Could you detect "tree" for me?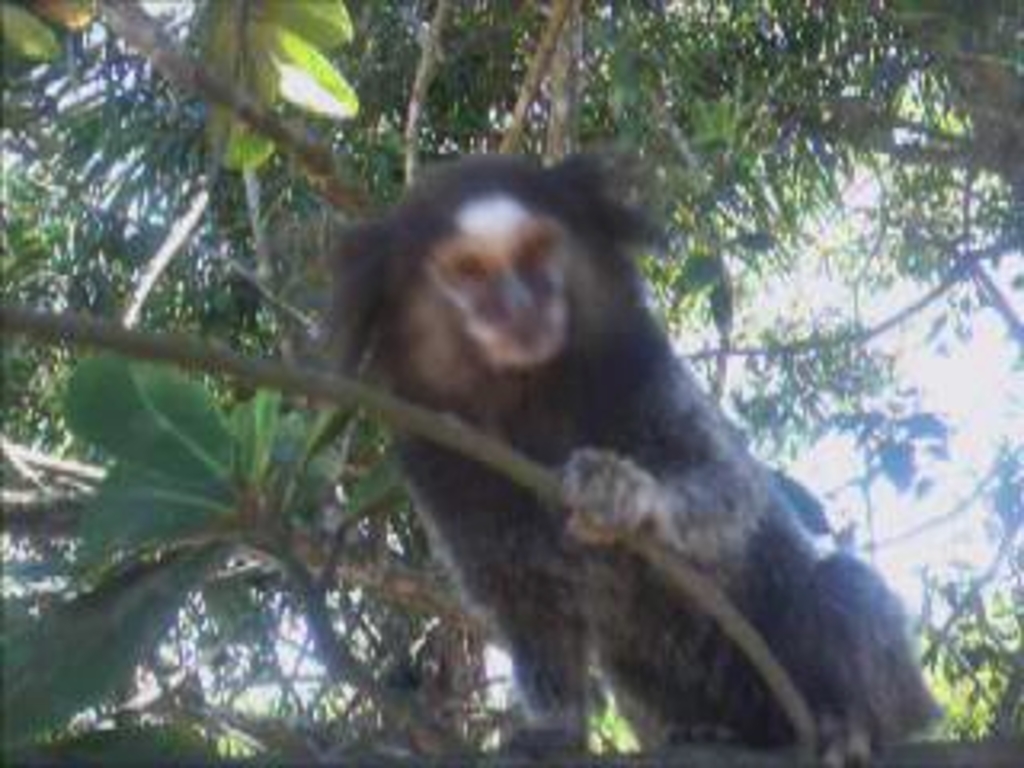
Detection result: bbox=[0, 0, 1021, 765].
